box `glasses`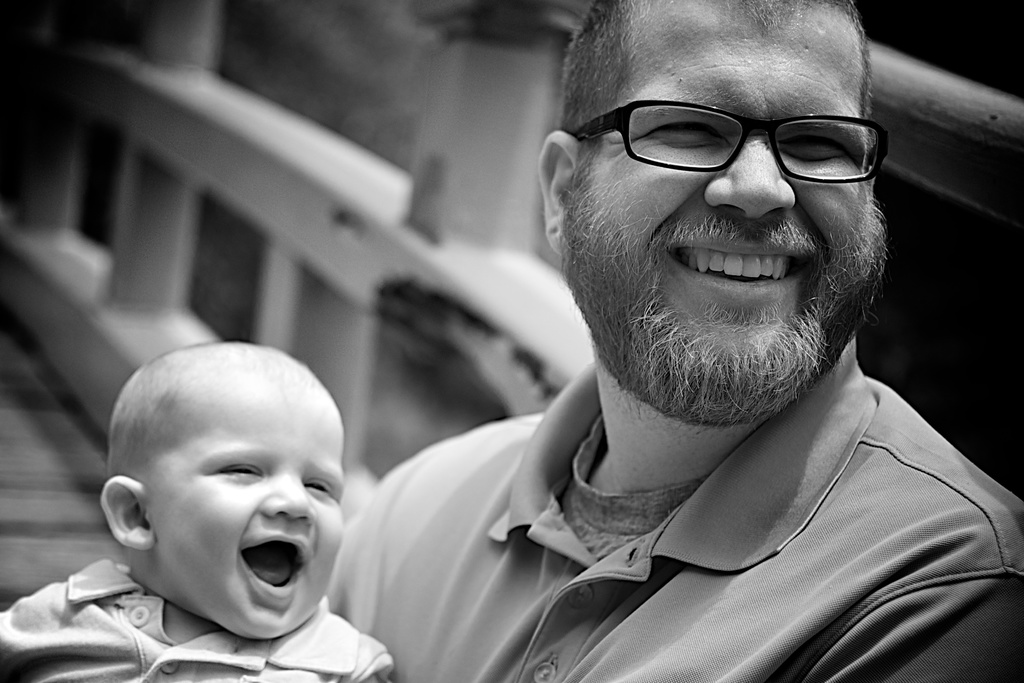
l=573, t=97, r=896, b=176
